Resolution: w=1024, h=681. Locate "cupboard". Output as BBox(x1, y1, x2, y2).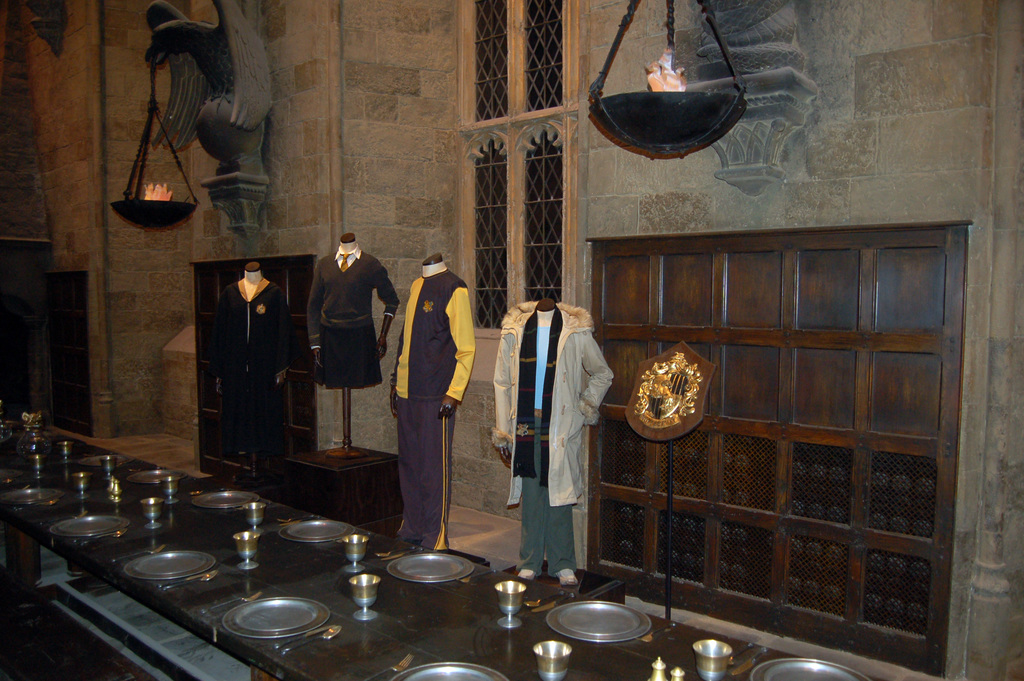
BBox(190, 259, 400, 537).
